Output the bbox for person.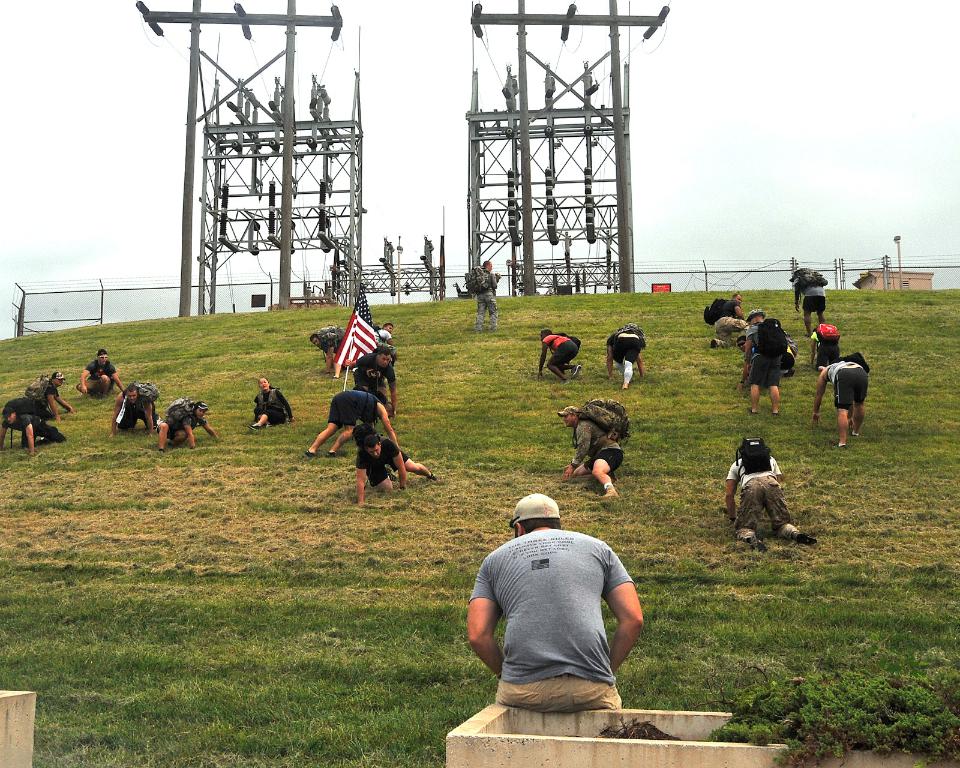
x1=466 y1=263 x2=500 y2=334.
